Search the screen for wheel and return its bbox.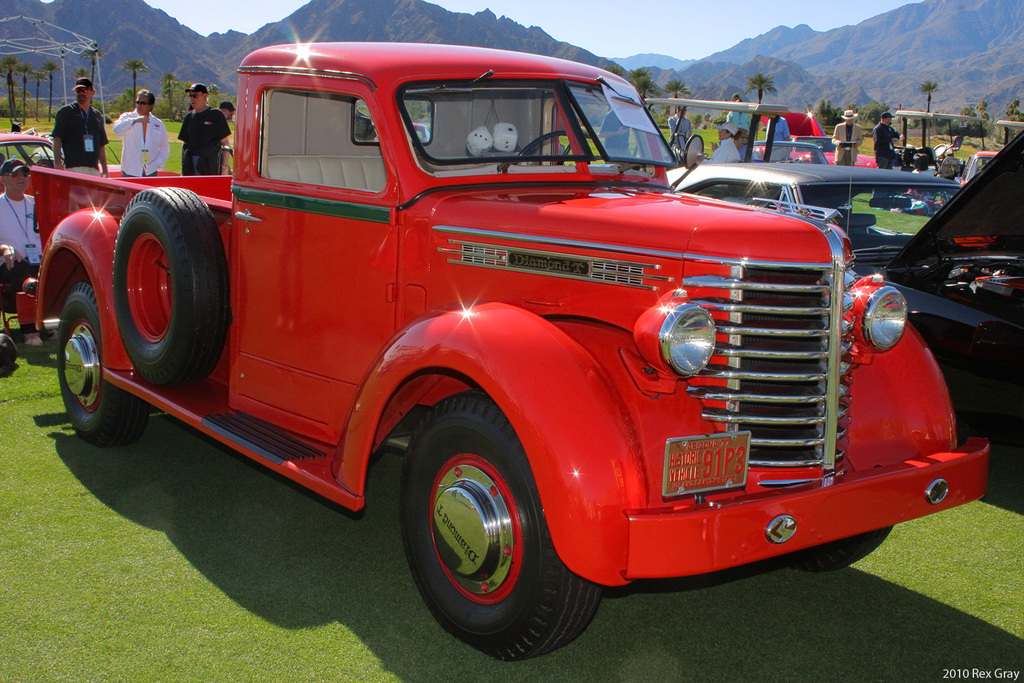
Found: box(796, 528, 891, 566).
